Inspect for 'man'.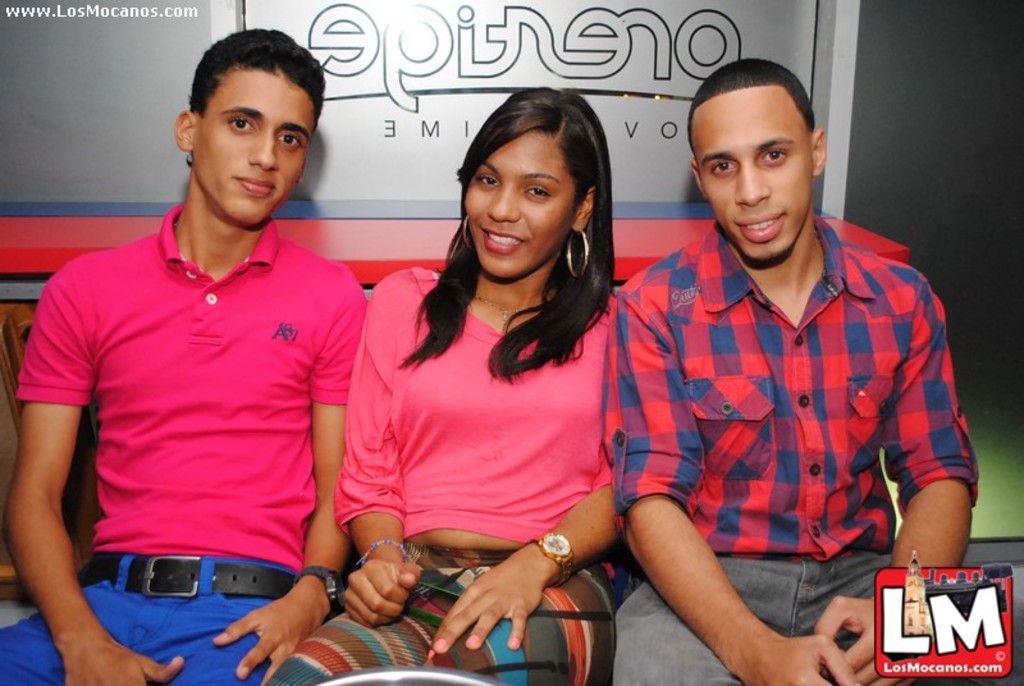
Inspection: pyautogui.locateOnScreen(605, 29, 966, 657).
